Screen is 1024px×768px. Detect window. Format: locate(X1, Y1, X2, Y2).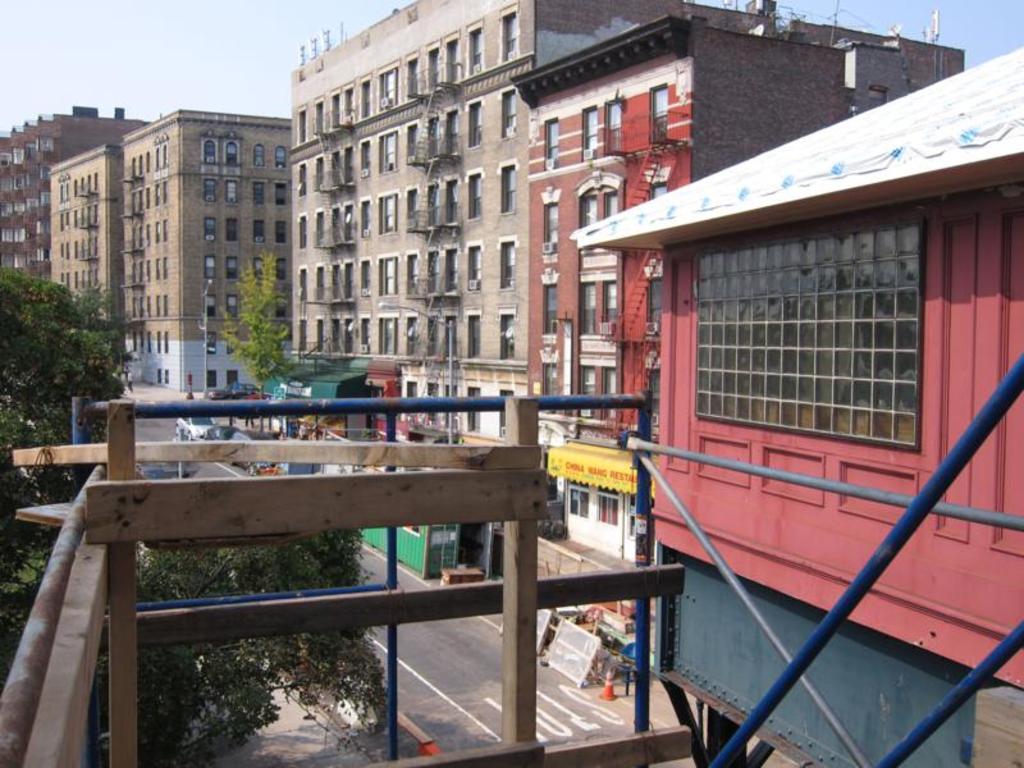
locate(462, 97, 486, 156).
